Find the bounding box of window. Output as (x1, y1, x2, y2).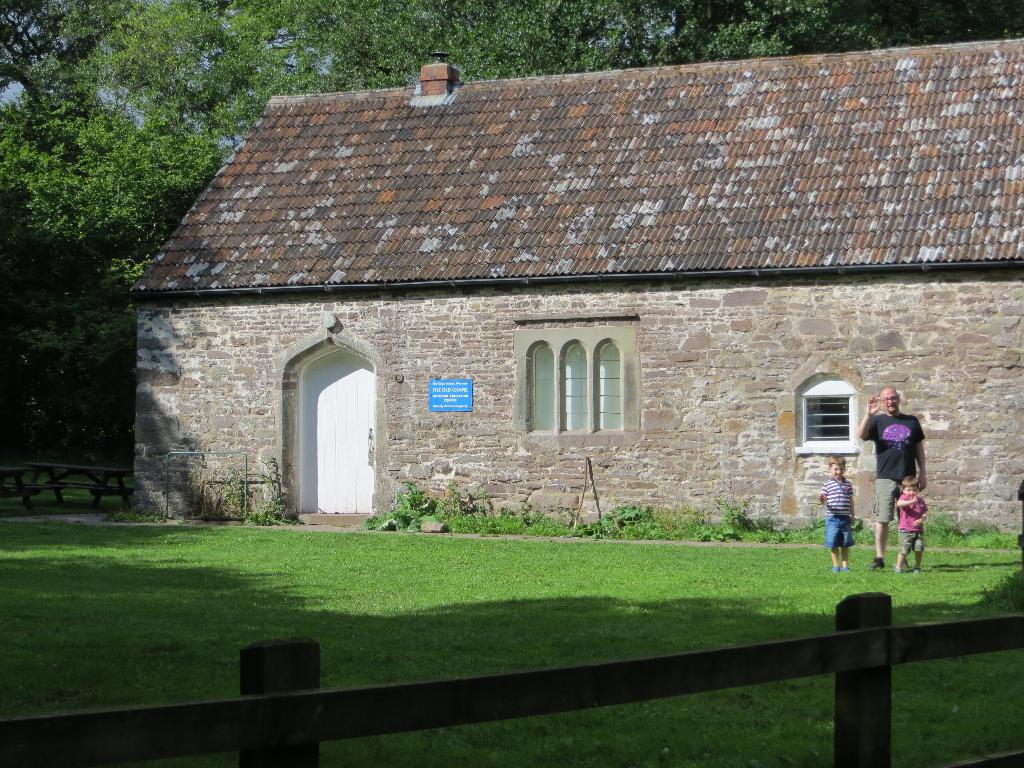
(519, 335, 626, 433).
